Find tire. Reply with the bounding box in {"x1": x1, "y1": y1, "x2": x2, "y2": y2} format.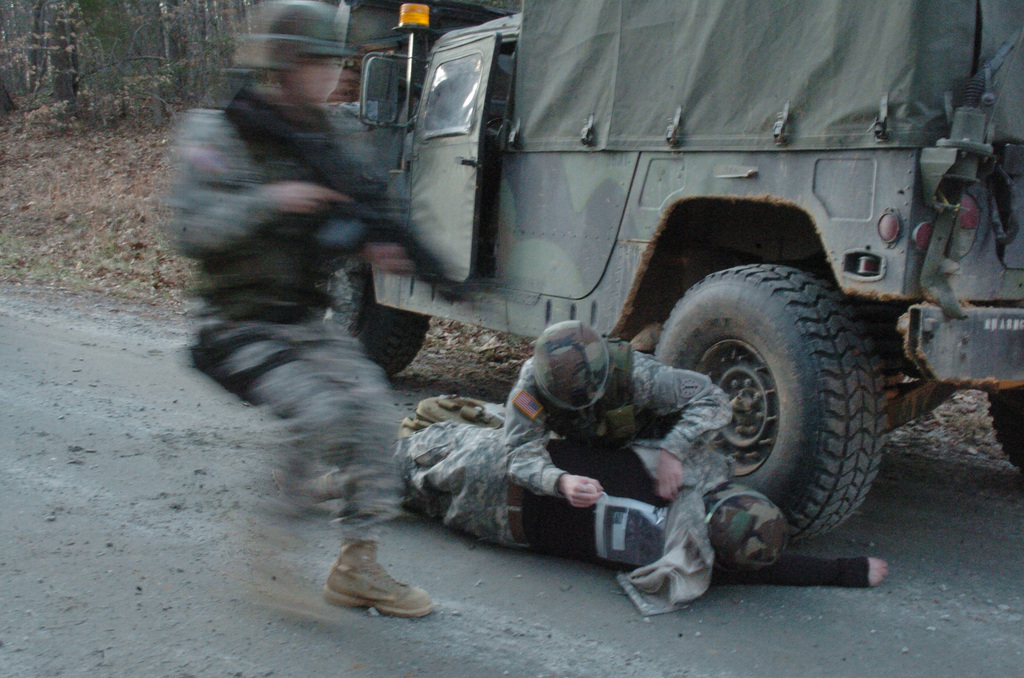
{"x1": 627, "y1": 239, "x2": 925, "y2": 527}.
